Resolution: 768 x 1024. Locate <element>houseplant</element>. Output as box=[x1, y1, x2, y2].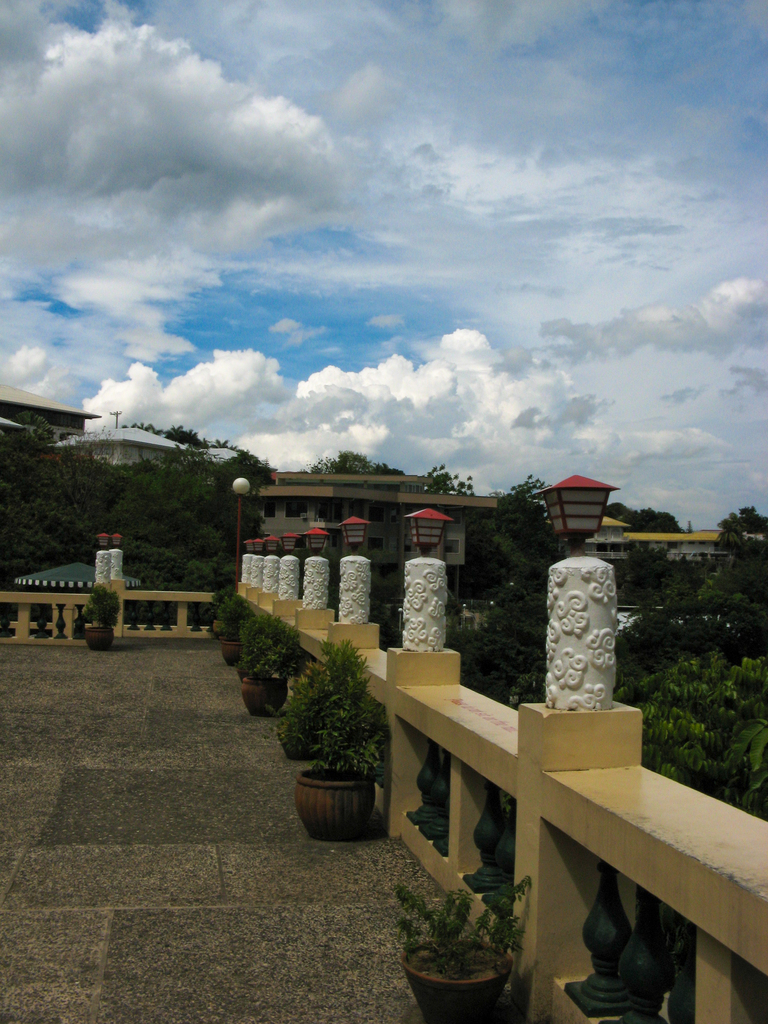
box=[216, 588, 263, 660].
